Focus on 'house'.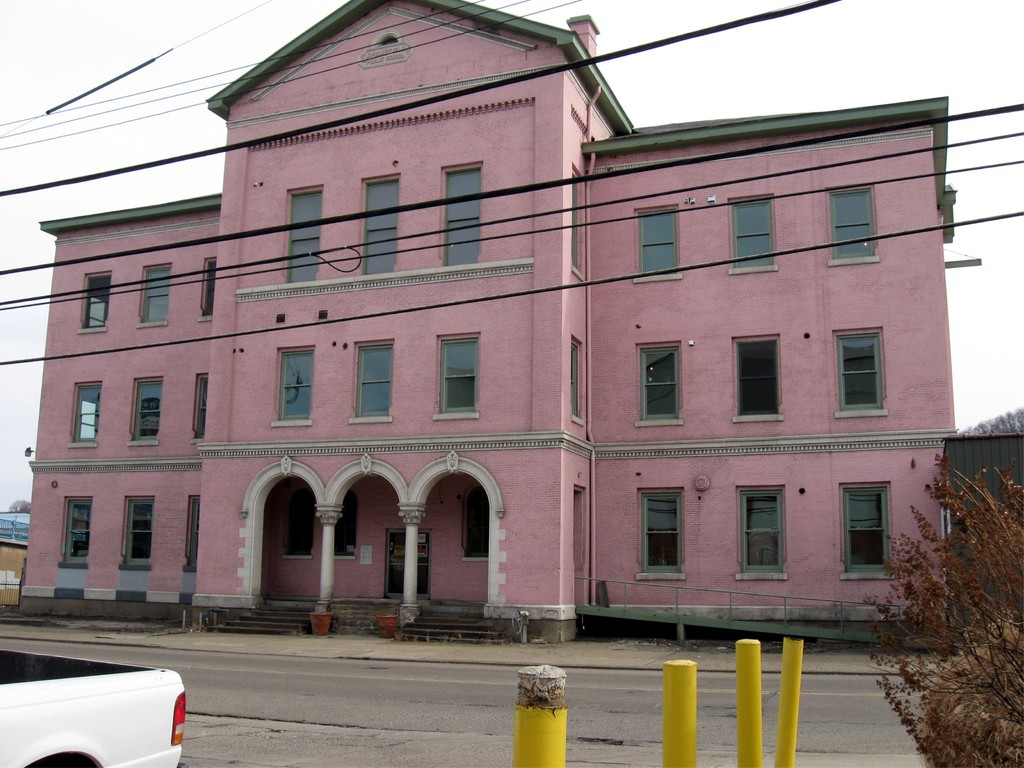
Focused at Rect(0, 513, 35, 607).
